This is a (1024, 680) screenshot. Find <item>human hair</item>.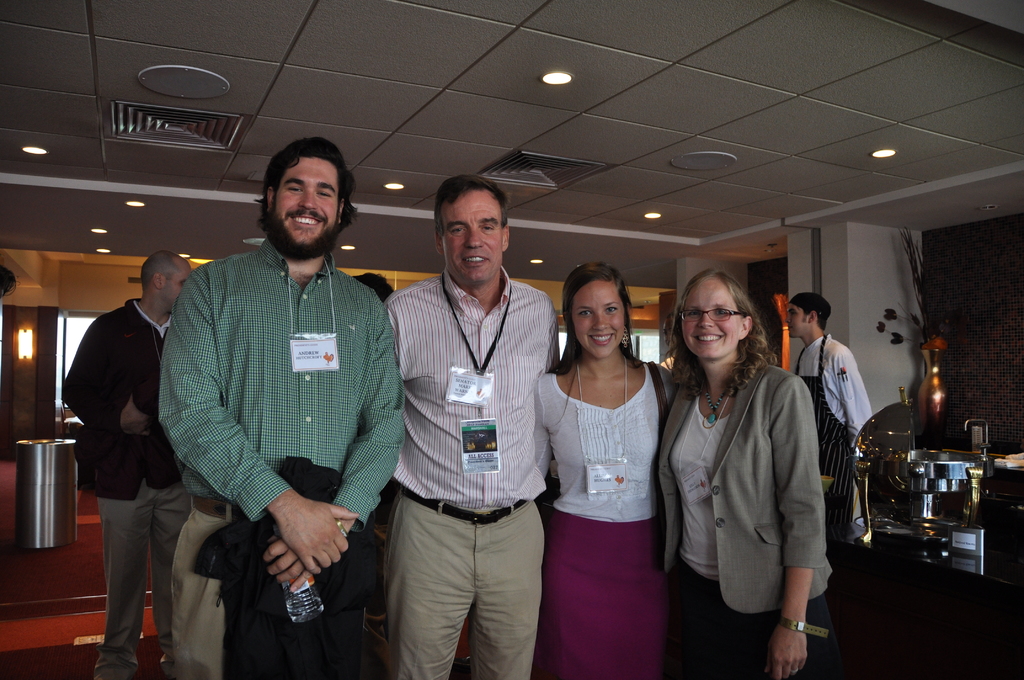
Bounding box: (x1=792, y1=291, x2=832, y2=332).
